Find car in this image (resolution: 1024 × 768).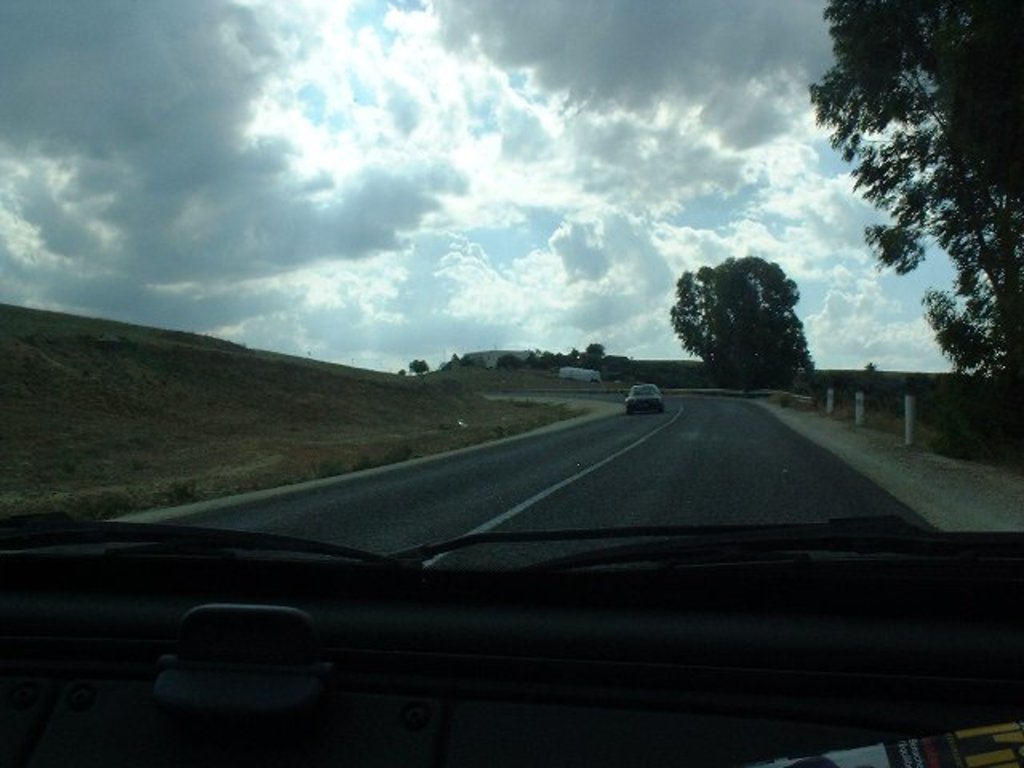
bbox=(619, 381, 670, 414).
